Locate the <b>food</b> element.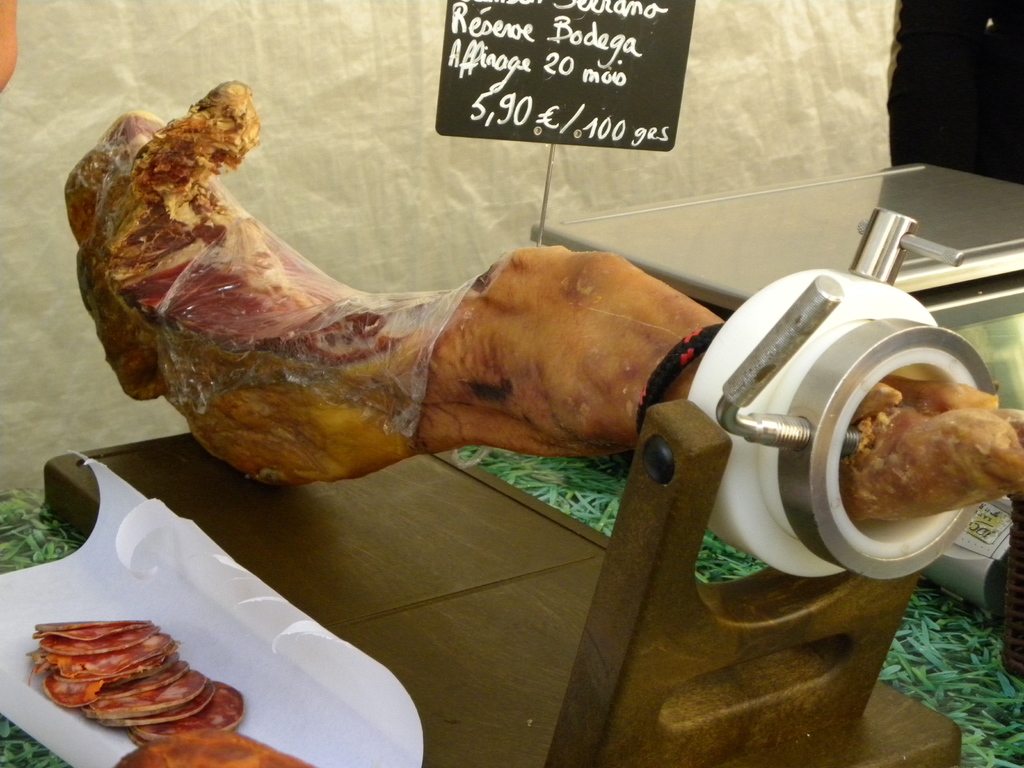
Element bbox: bbox=(63, 78, 732, 488).
